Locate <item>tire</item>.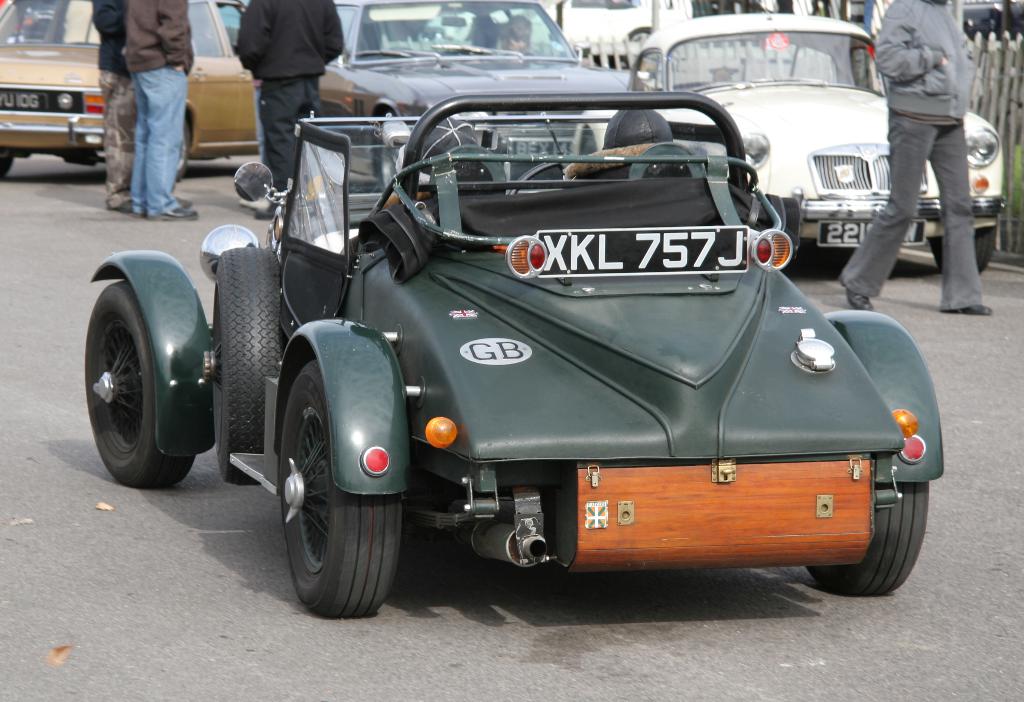
Bounding box: <bbox>806, 482, 929, 593</bbox>.
